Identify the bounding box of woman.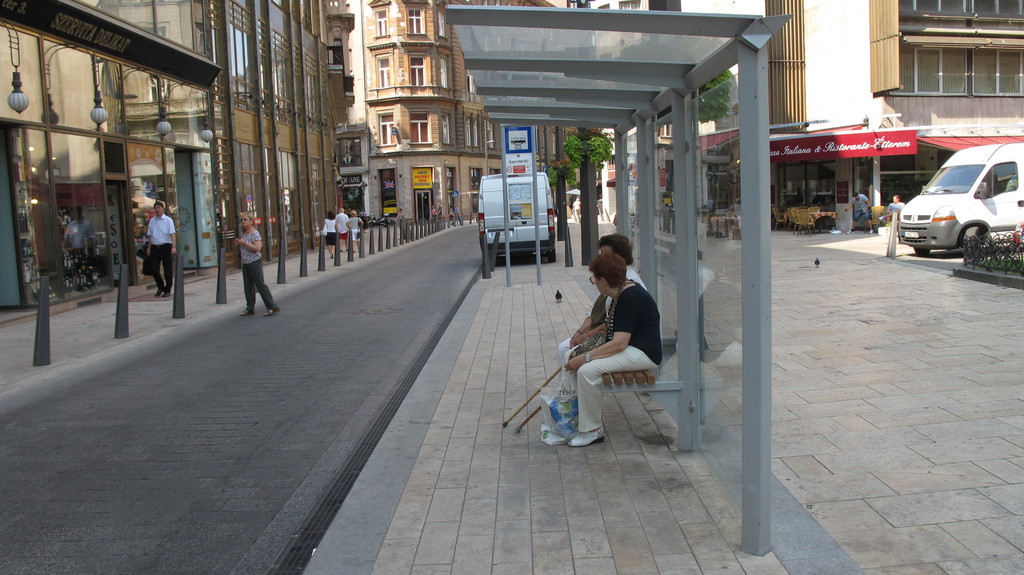
[232, 213, 280, 318].
